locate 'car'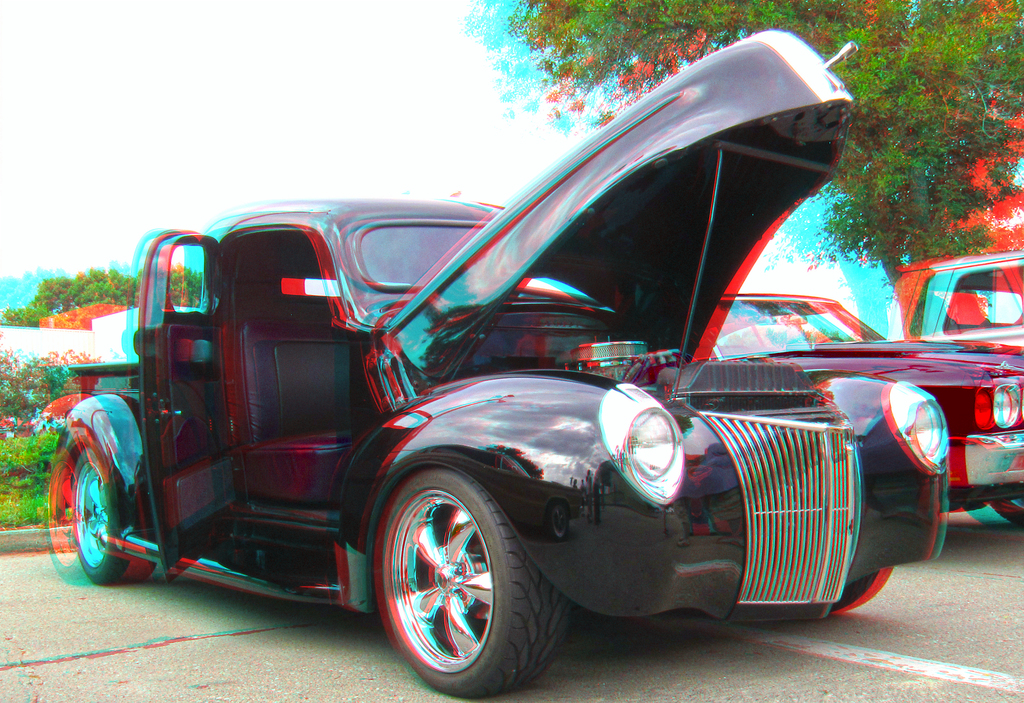
rect(897, 246, 1023, 347)
